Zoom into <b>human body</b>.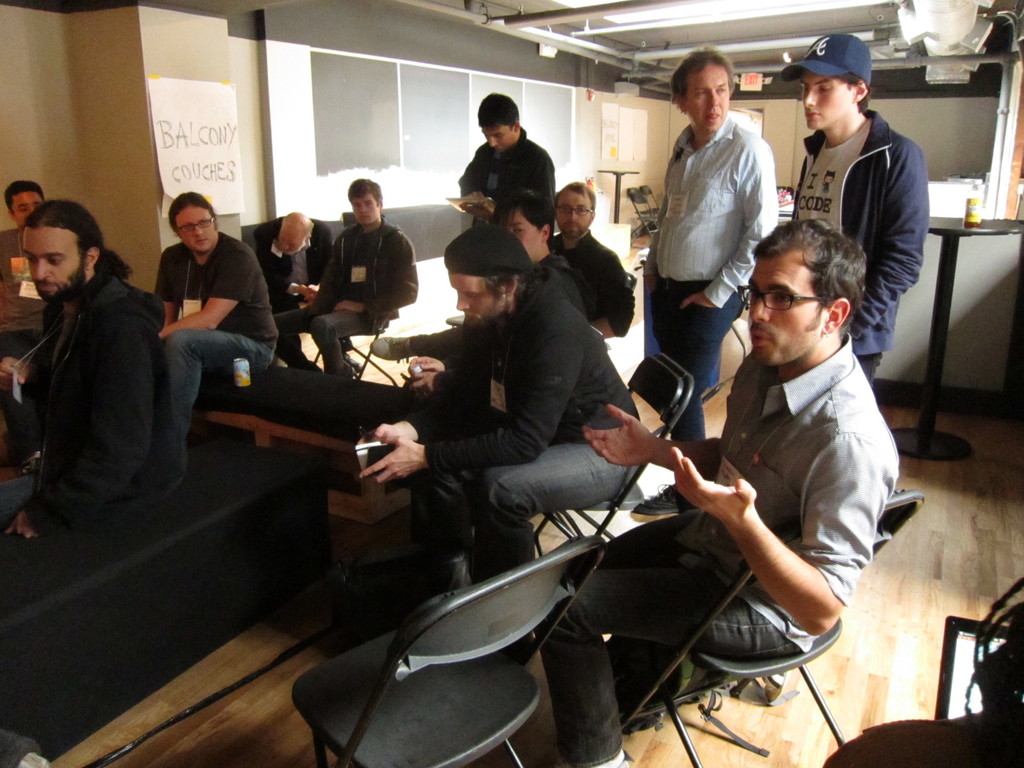
Zoom target: x1=254 y1=214 x2=328 y2=307.
